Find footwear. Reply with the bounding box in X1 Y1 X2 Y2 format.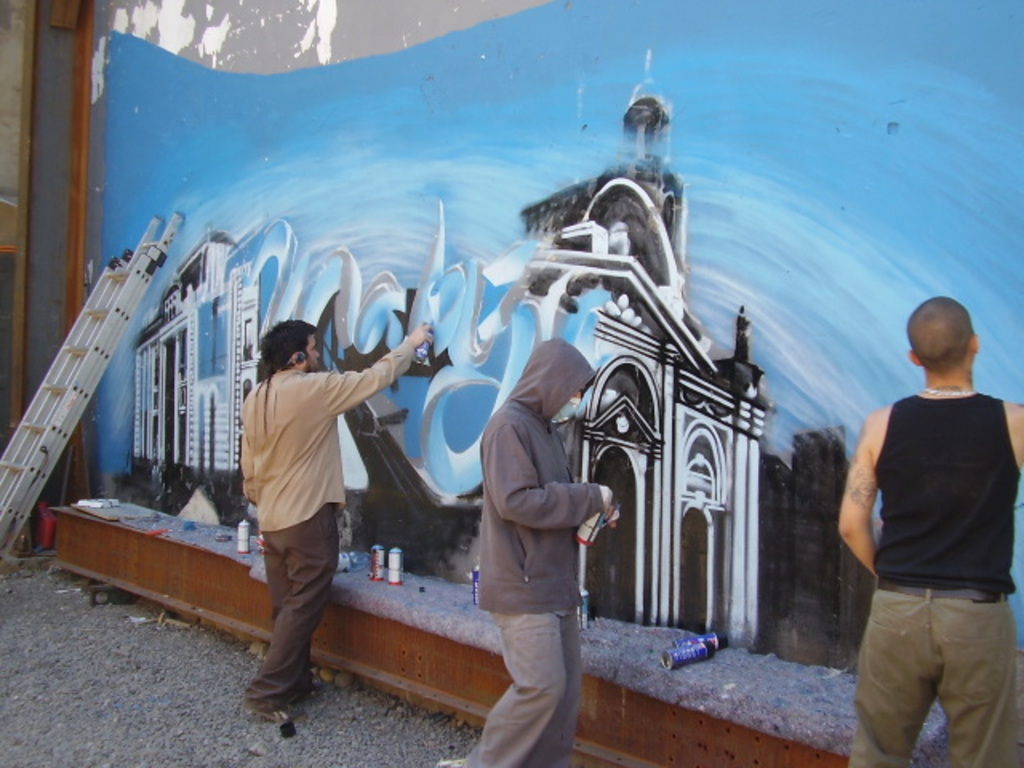
248 701 299 720.
